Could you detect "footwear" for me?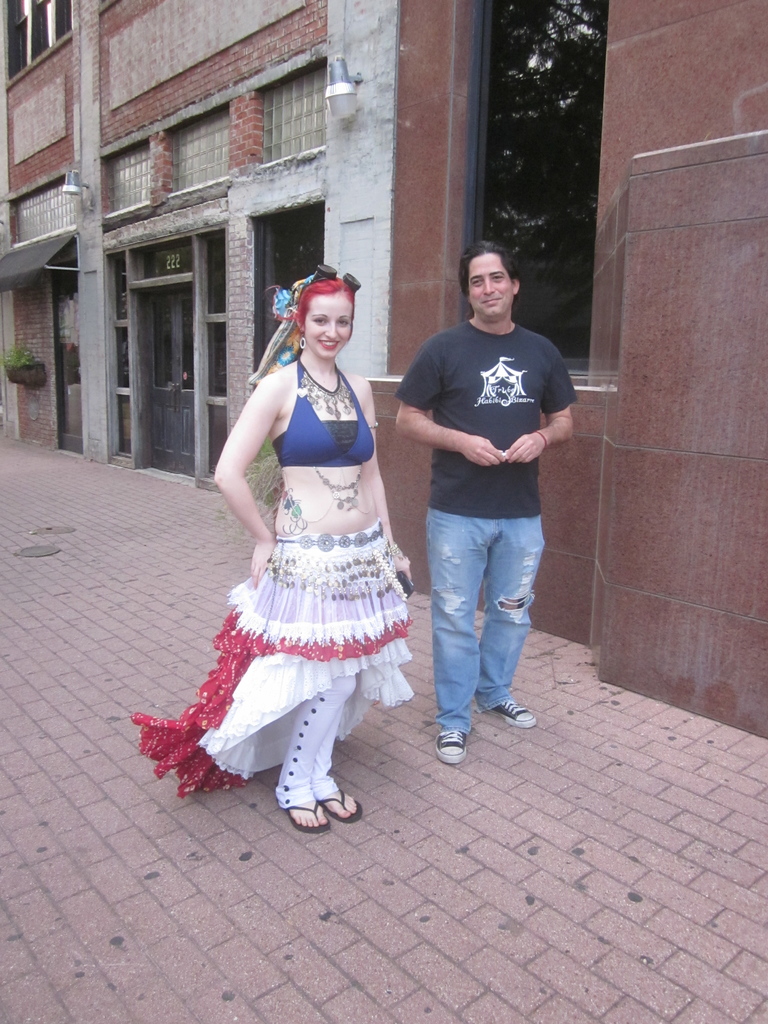
Detection result: {"left": 323, "top": 788, "right": 360, "bottom": 816}.
